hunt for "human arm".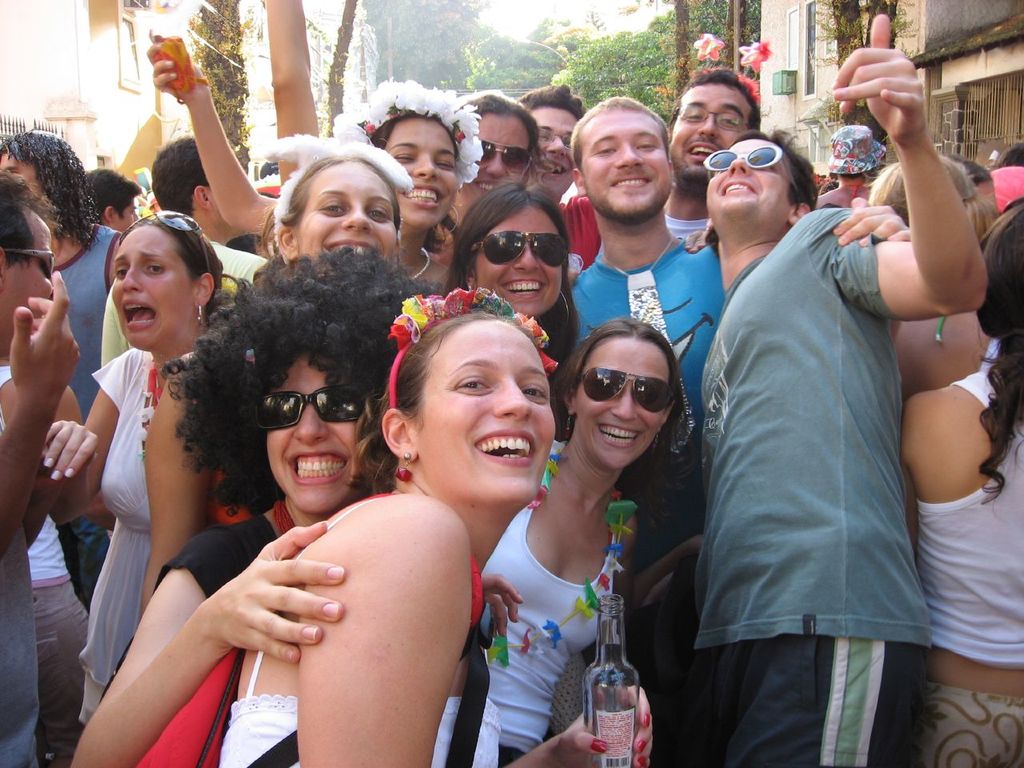
Hunted down at <bbox>837, 191, 914, 255</bbox>.
